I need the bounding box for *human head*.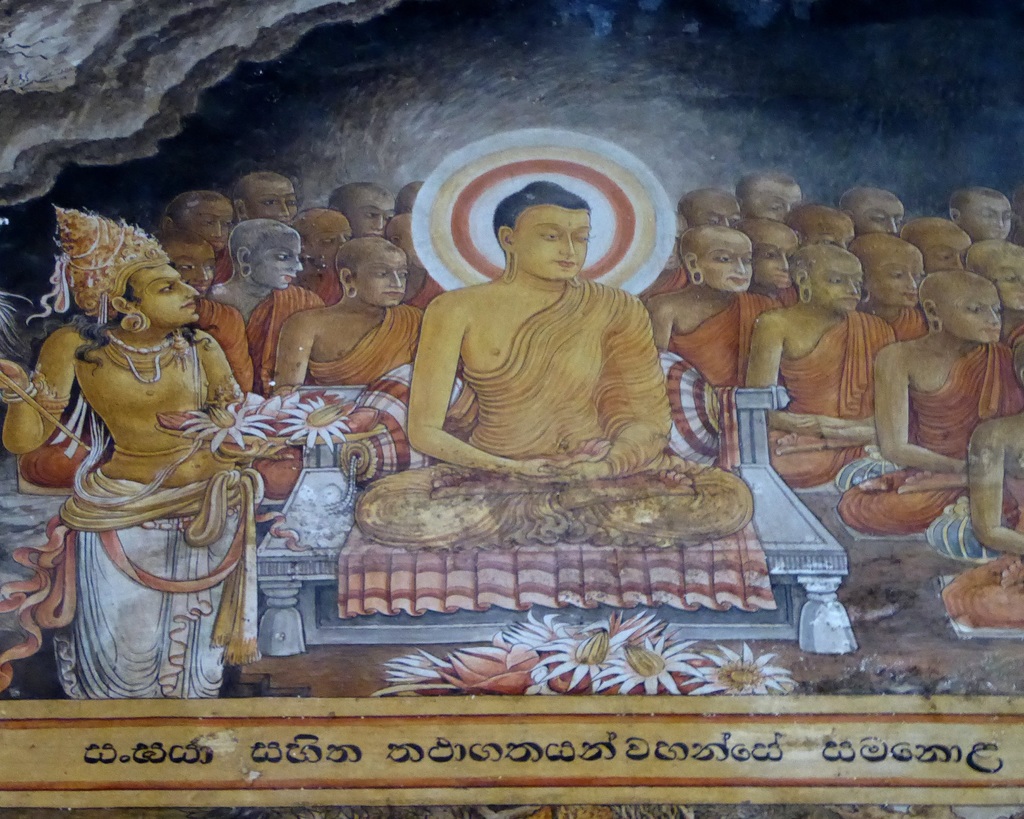
Here it is: [680,227,755,292].
